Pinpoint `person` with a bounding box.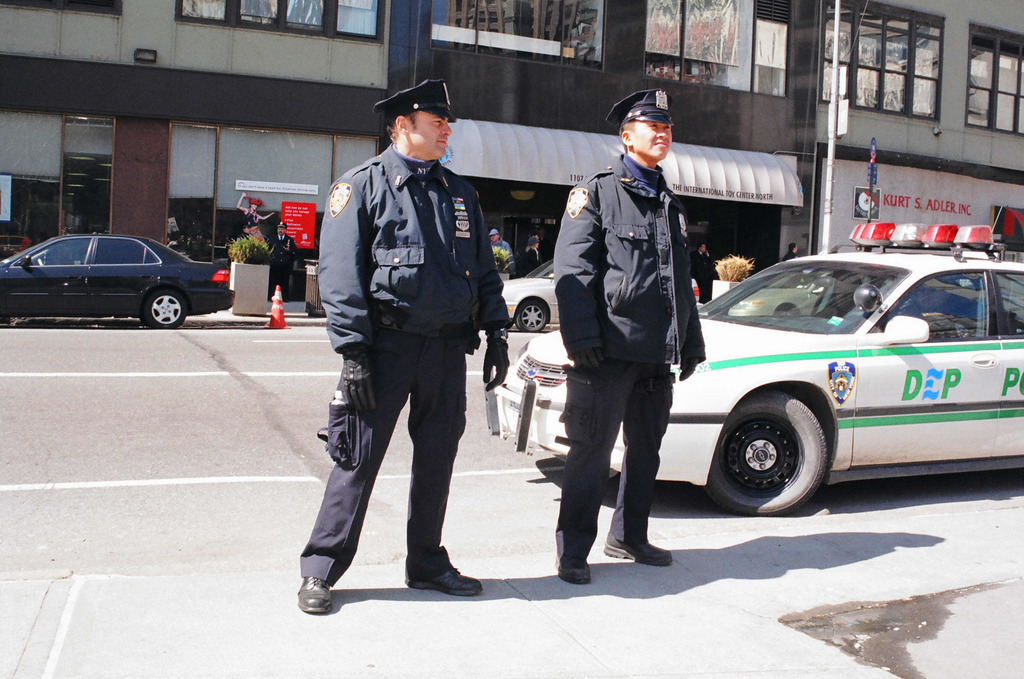
x1=168 y1=237 x2=187 y2=261.
